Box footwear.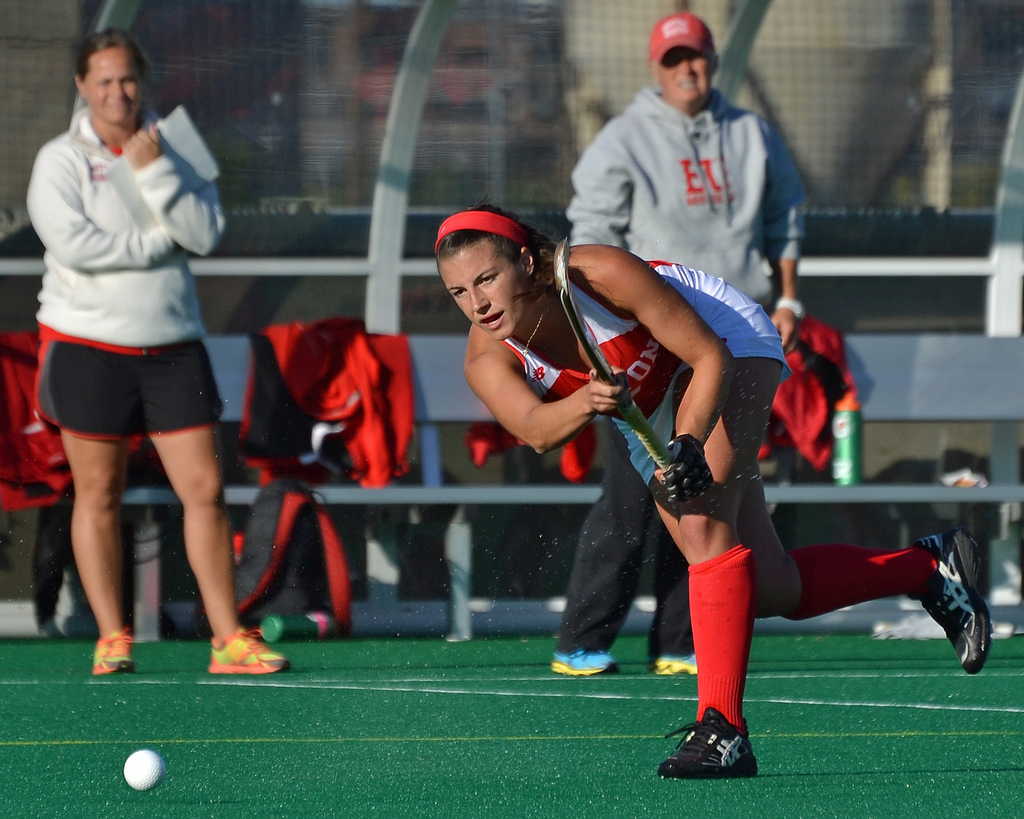
bbox(95, 633, 136, 672).
